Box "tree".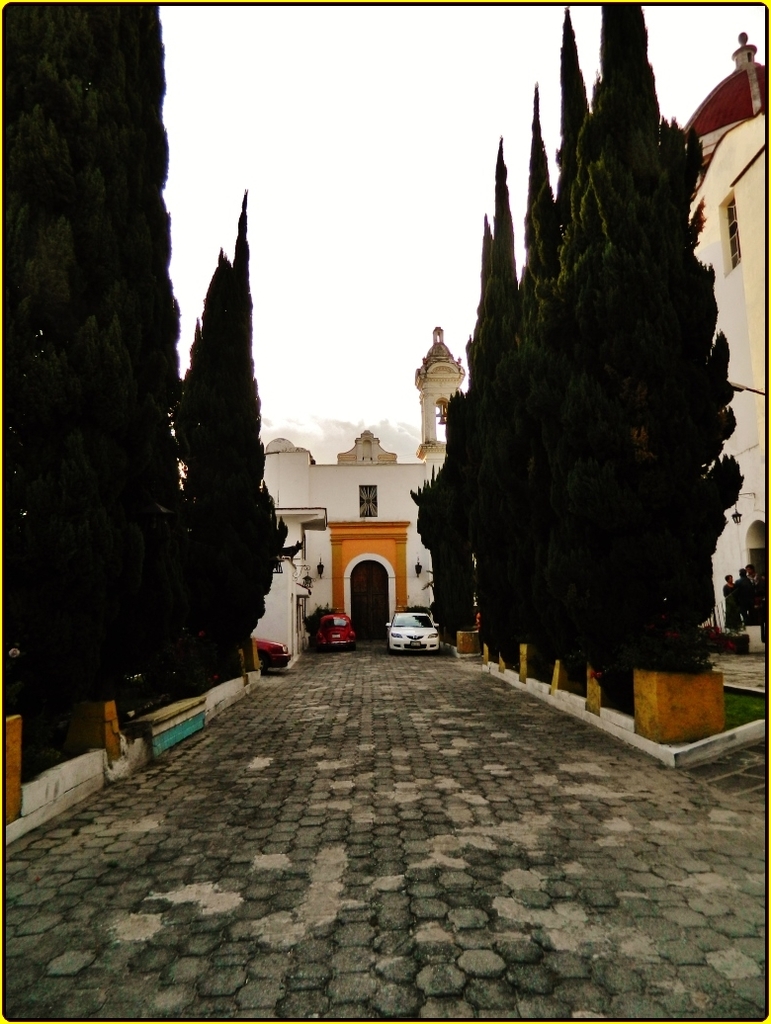
select_region(443, 383, 483, 624).
